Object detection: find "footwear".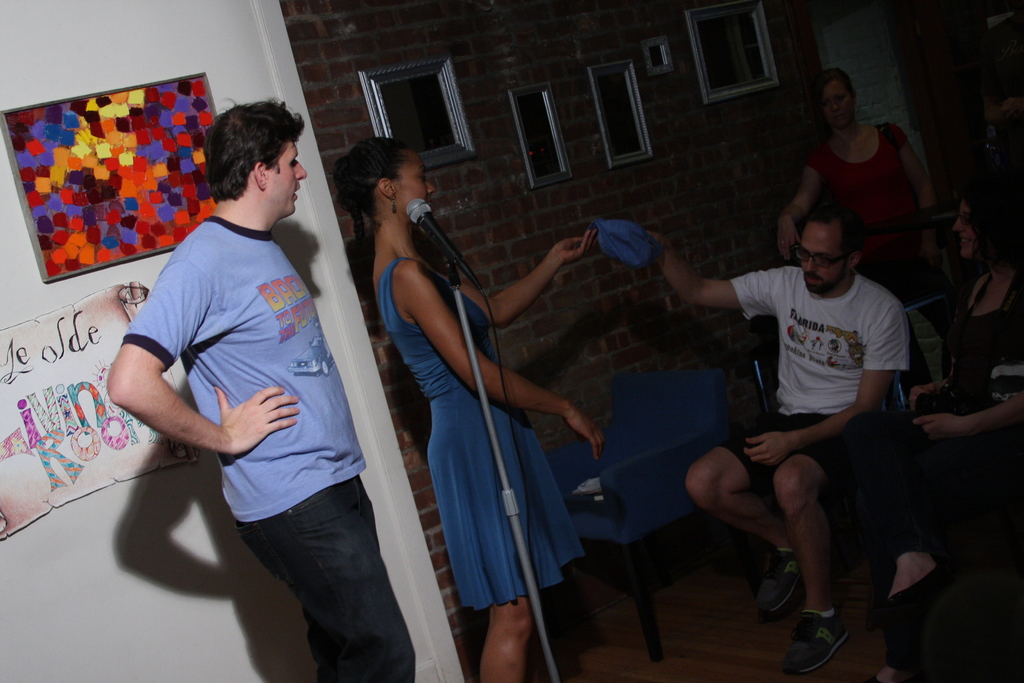
{"x1": 787, "y1": 611, "x2": 847, "y2": 682}.
